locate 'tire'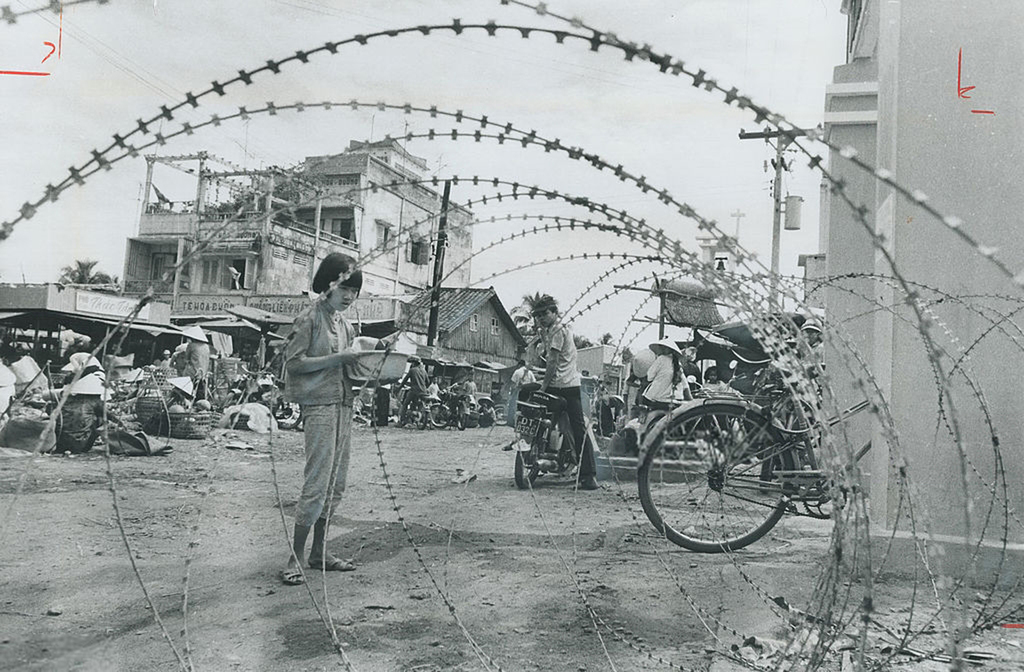
pyautogui.locateOnScreen(513, 431, 543, 490)
